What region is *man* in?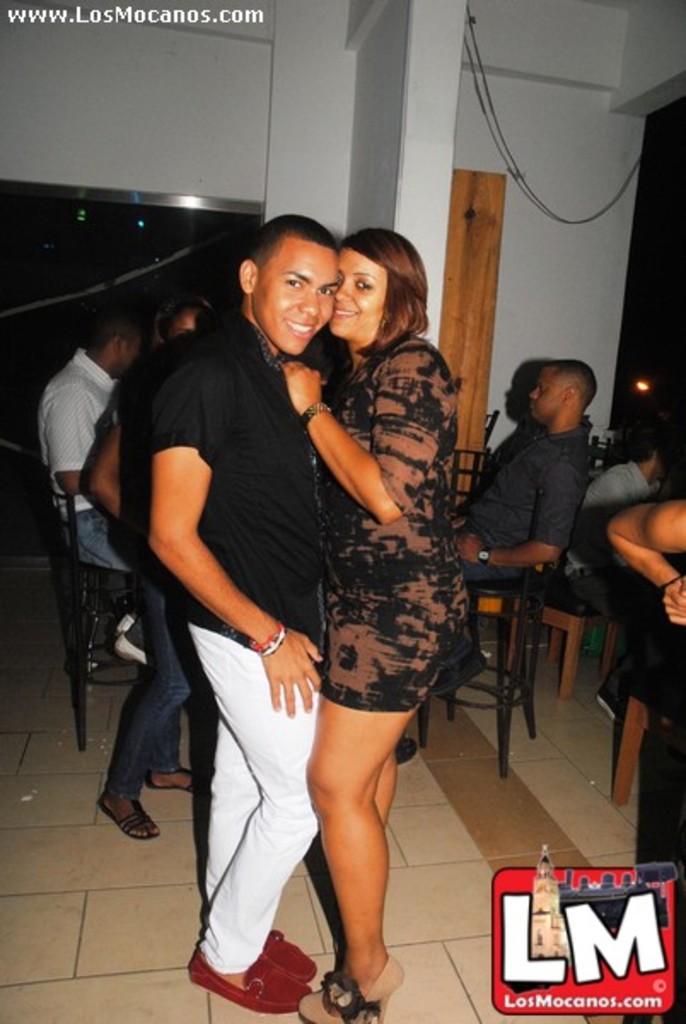
(427, 358, 599, 698).
